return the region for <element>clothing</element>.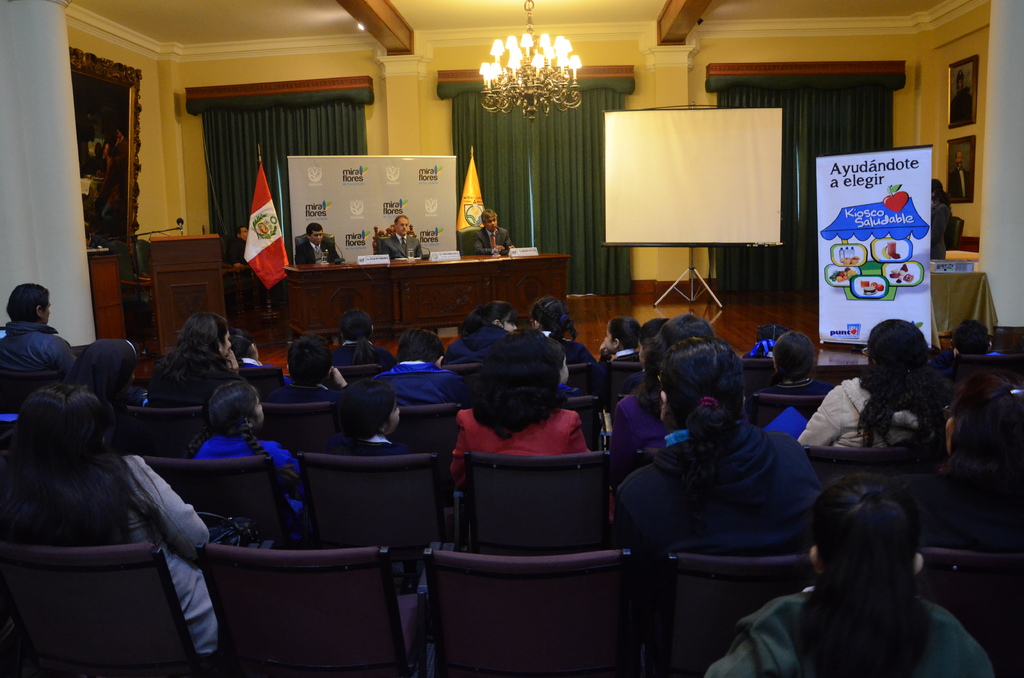
Rect(610, 394, 666, 481).
